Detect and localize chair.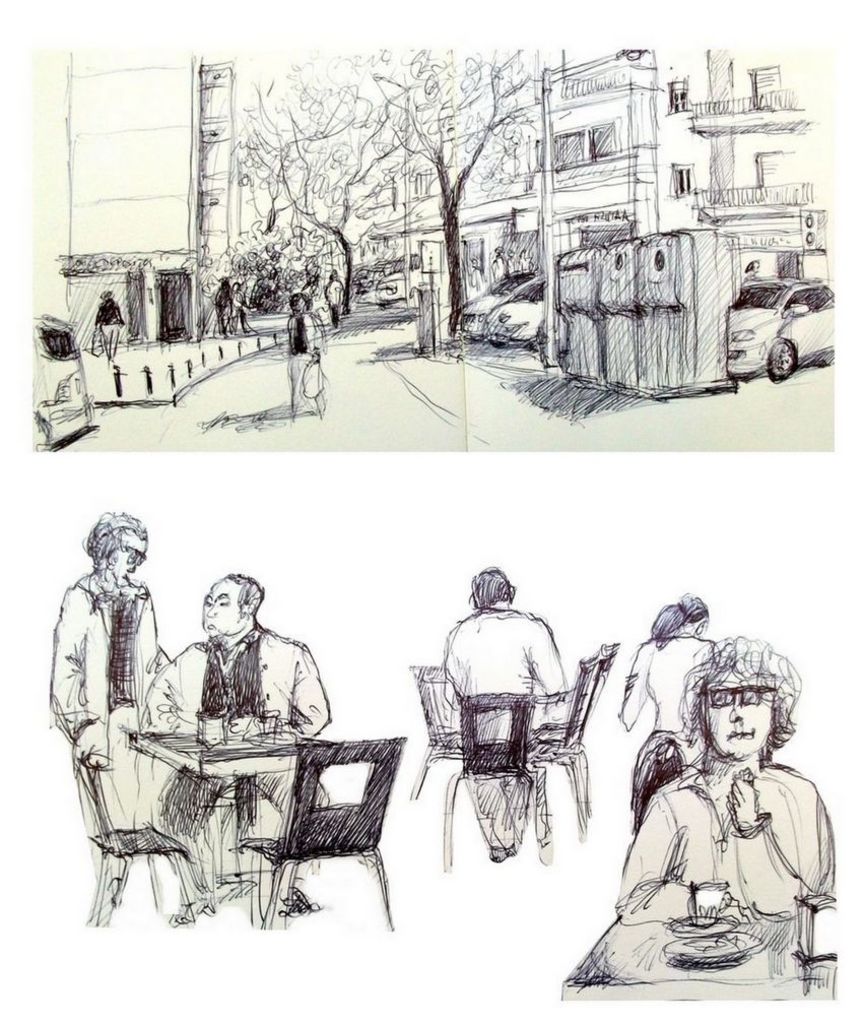
Localized at 409/669/490/794.
